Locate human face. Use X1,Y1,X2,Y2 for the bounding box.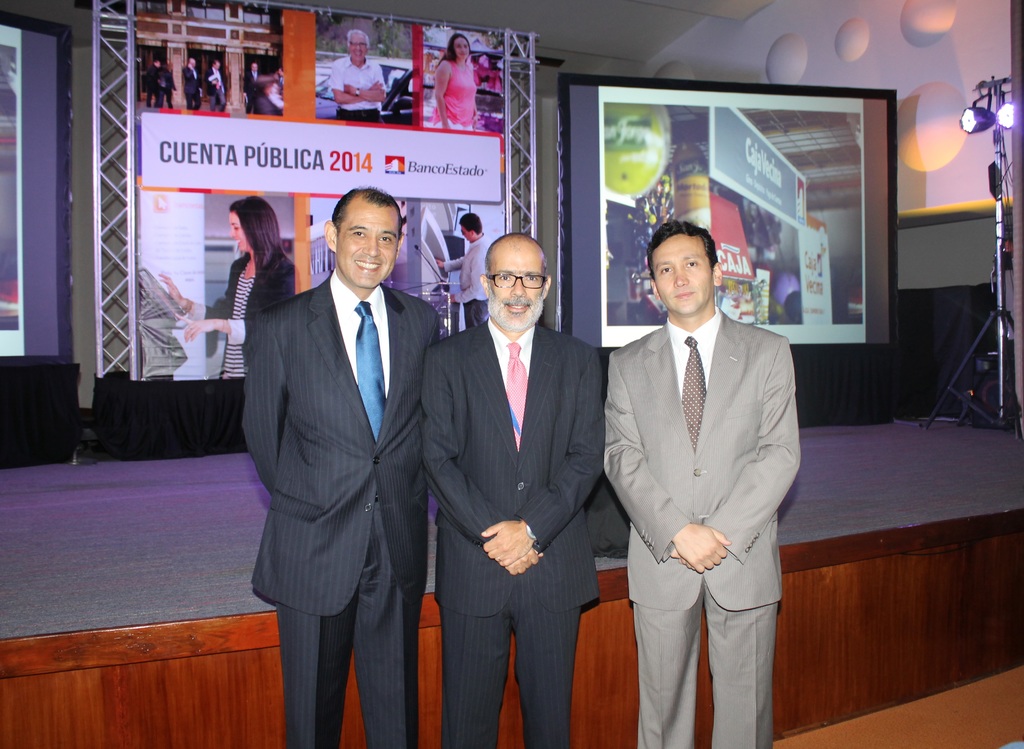
490,246,545,332.
